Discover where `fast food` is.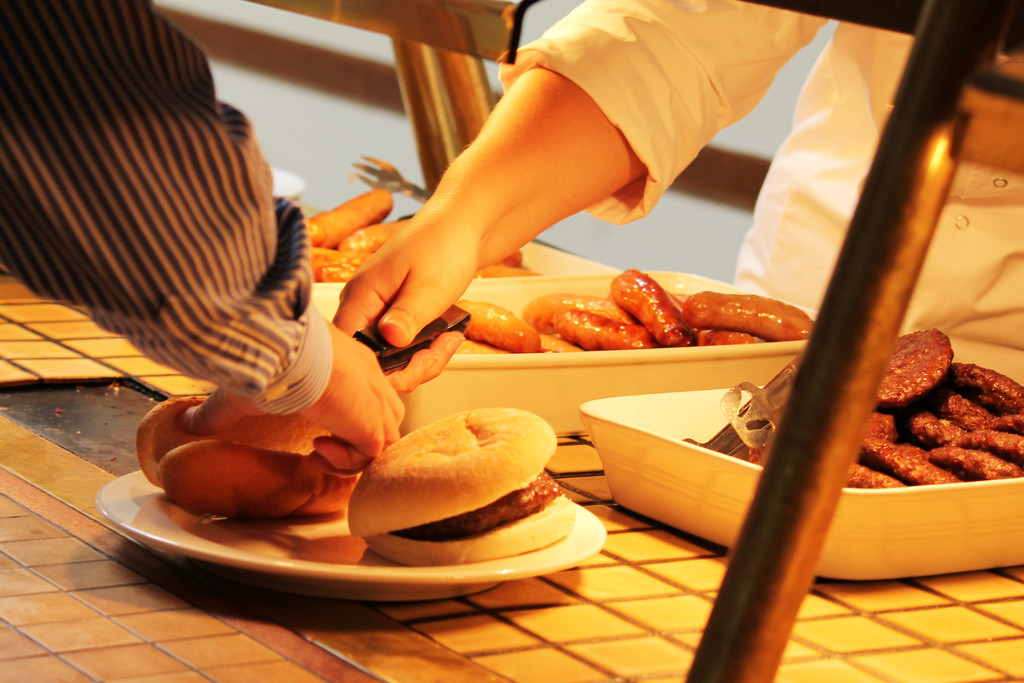
Discovered at select_region(314, 245, 348, 280).
